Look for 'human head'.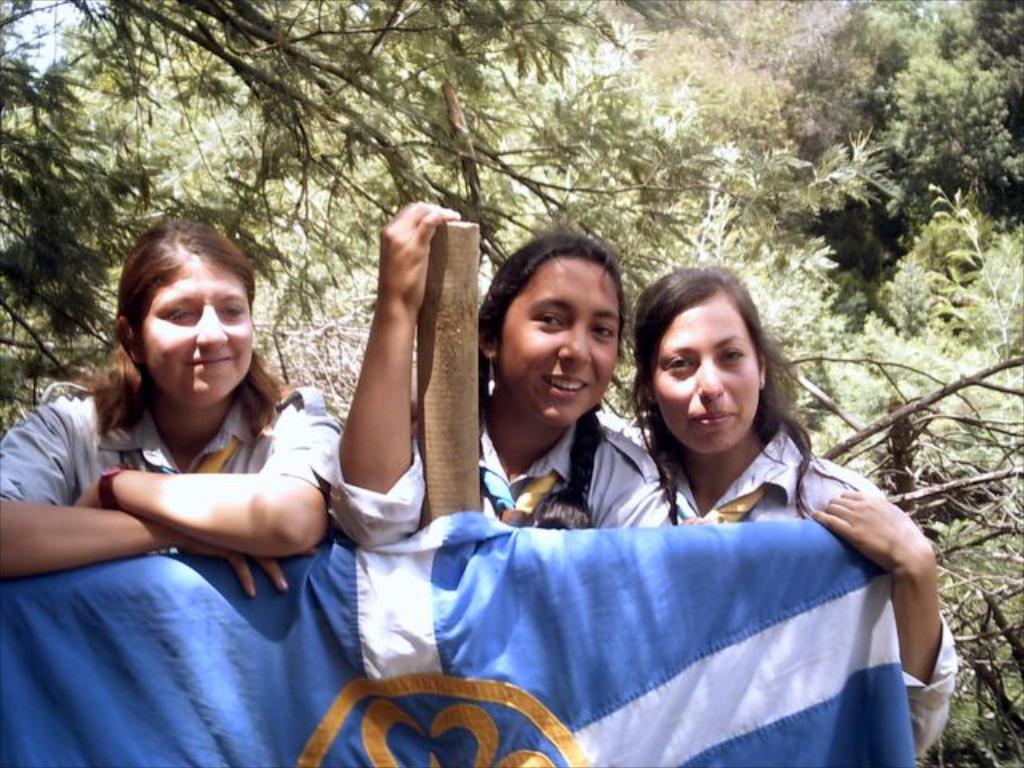
Found: x1=104, y1=218, x2=253, y2=418.
